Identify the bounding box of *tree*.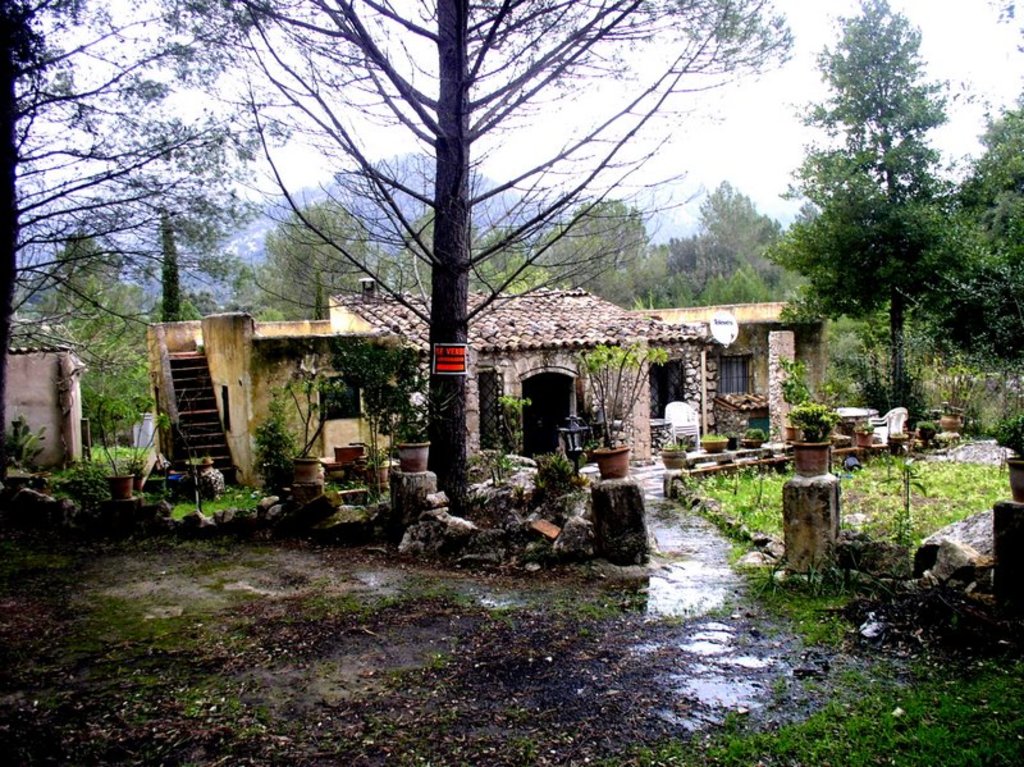
(68,23,832,618).
